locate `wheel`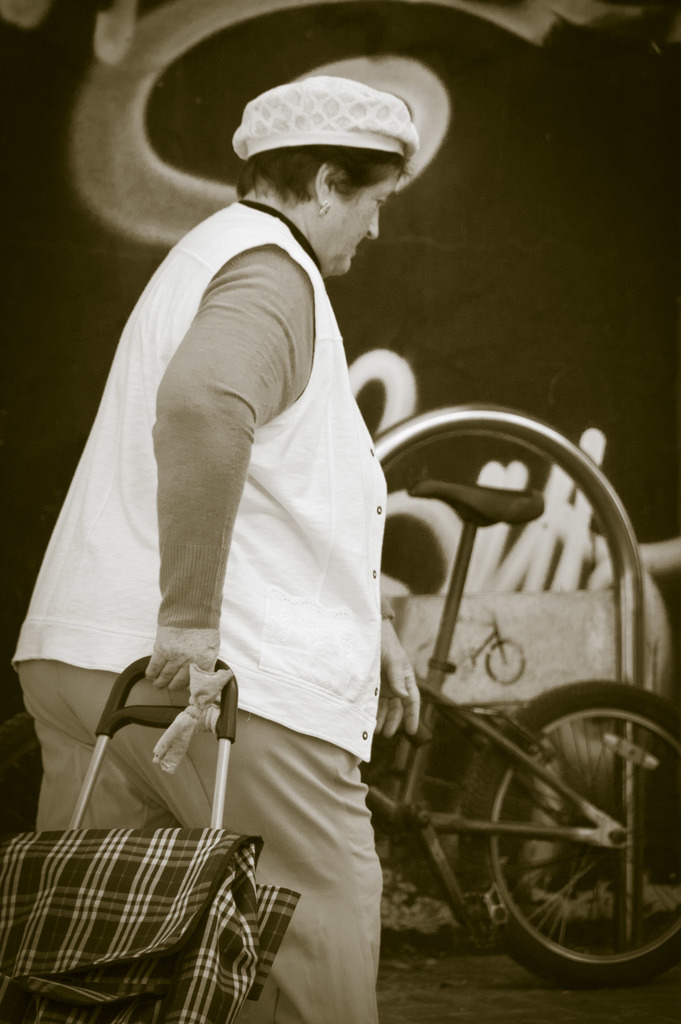
left=414, top=637, right=438, bottom=678
